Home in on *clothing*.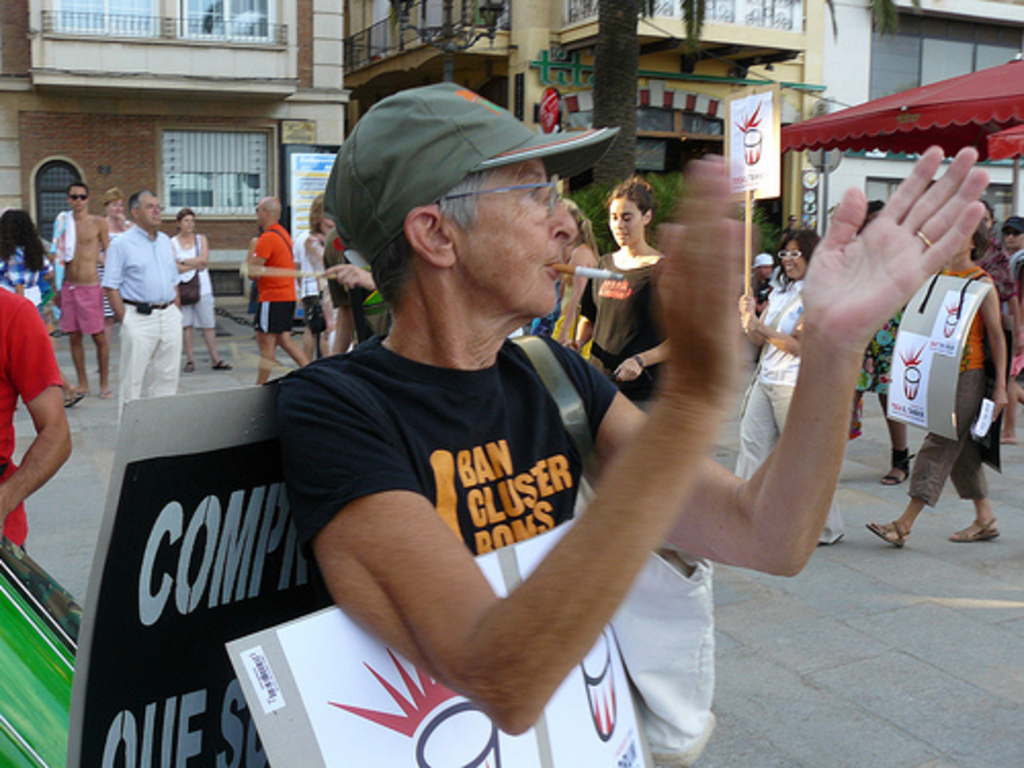
Homed in at (741, 287, 807, 475).
